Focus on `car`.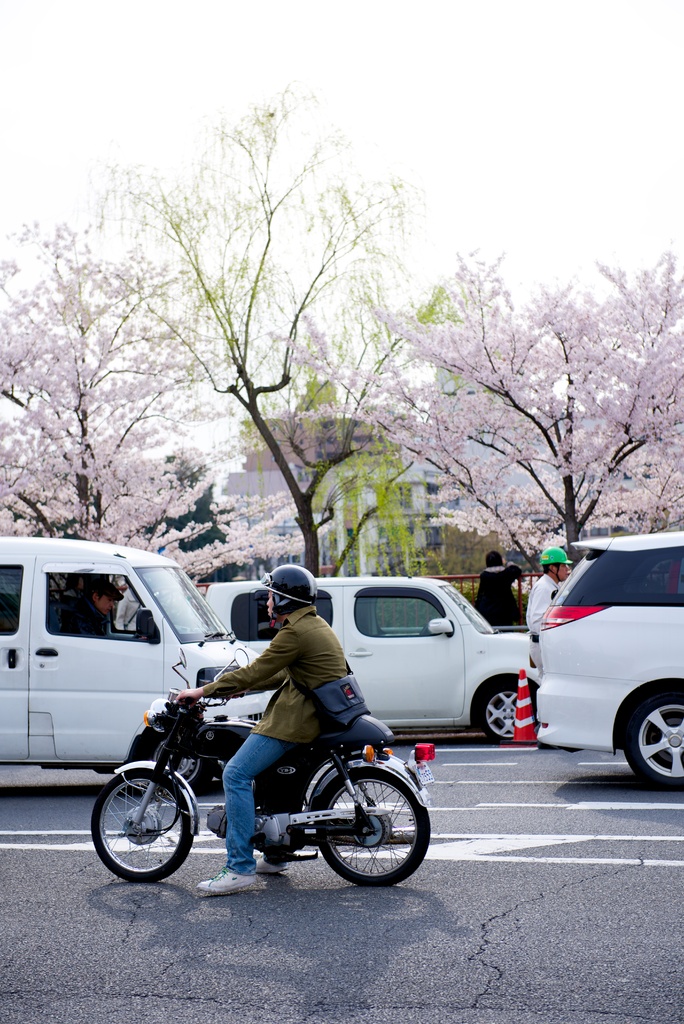
Focused at BBox(206, 582, 532, 741).
